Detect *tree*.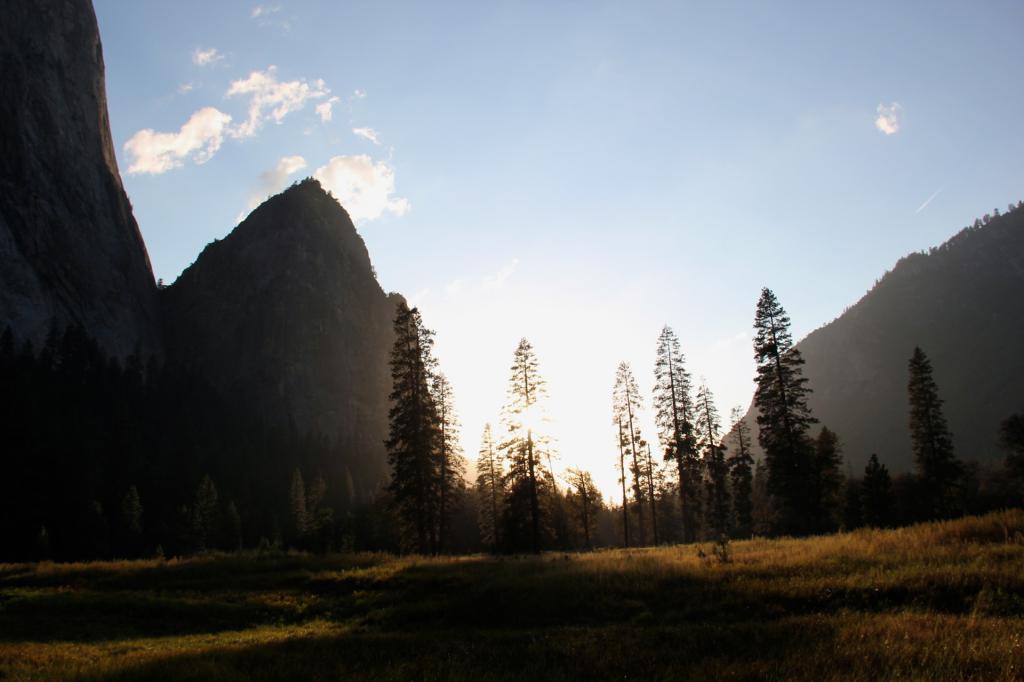
Detected at locate(640, 440, 682, 540).
